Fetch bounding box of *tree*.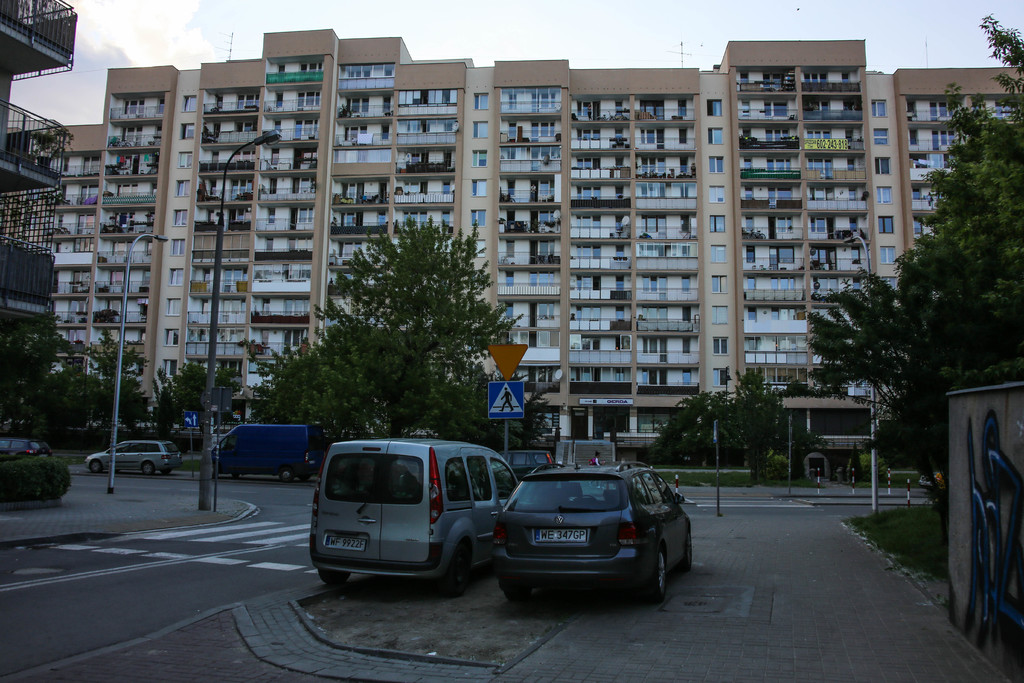
Bbox: x1=280 y1=212 x2=525 y2=425.
